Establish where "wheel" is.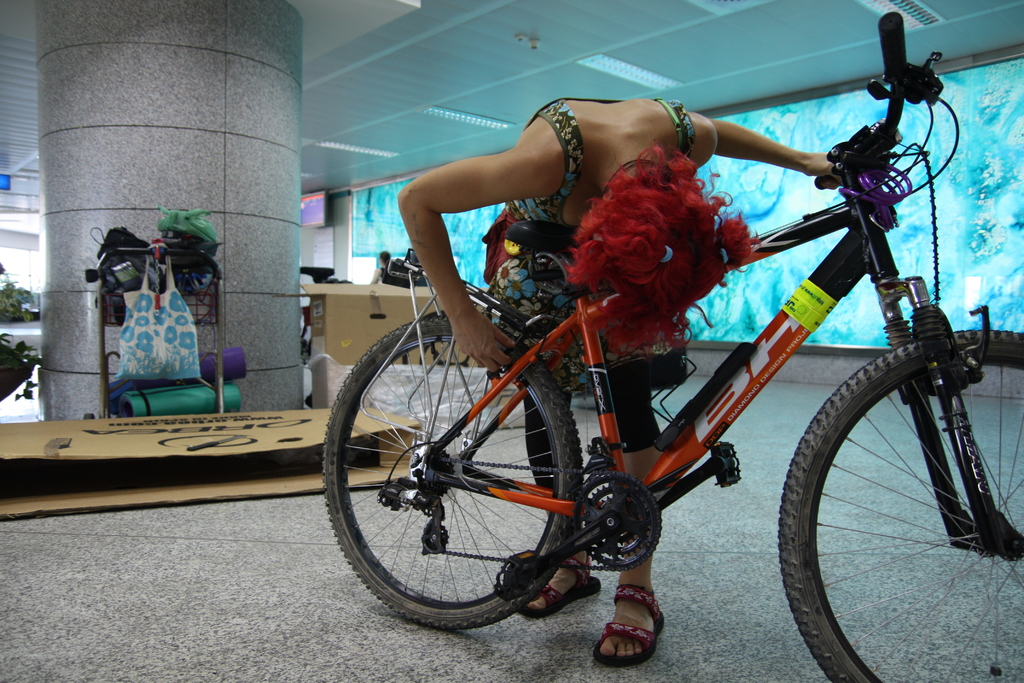
Established at crop(775, 325, 1023, 682).
